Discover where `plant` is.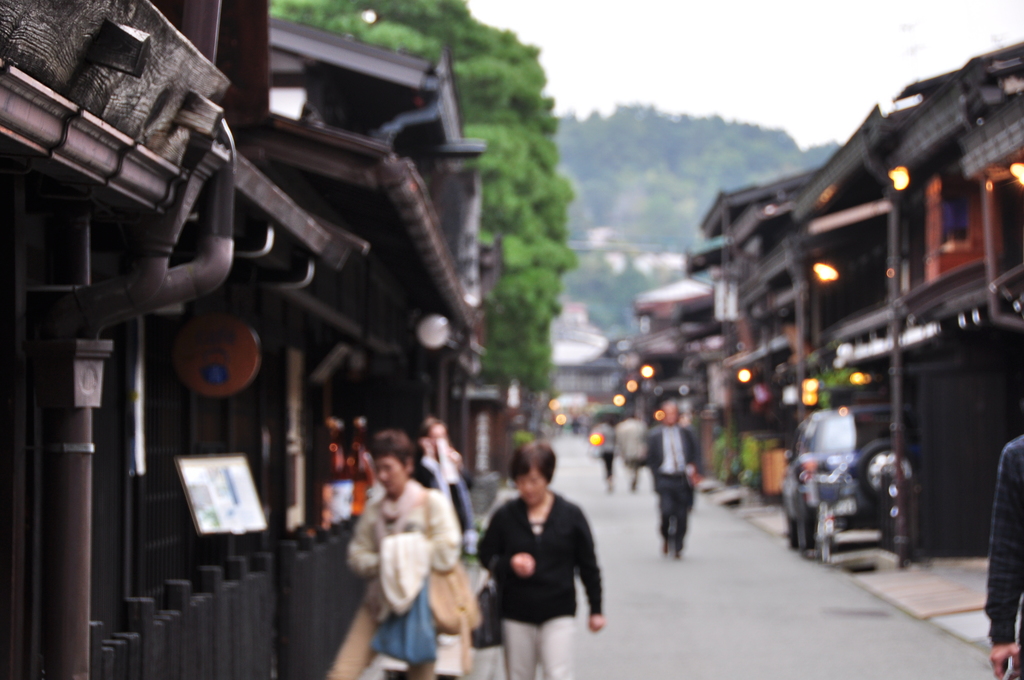
Discovered at region(728, 434, 767, 484).
